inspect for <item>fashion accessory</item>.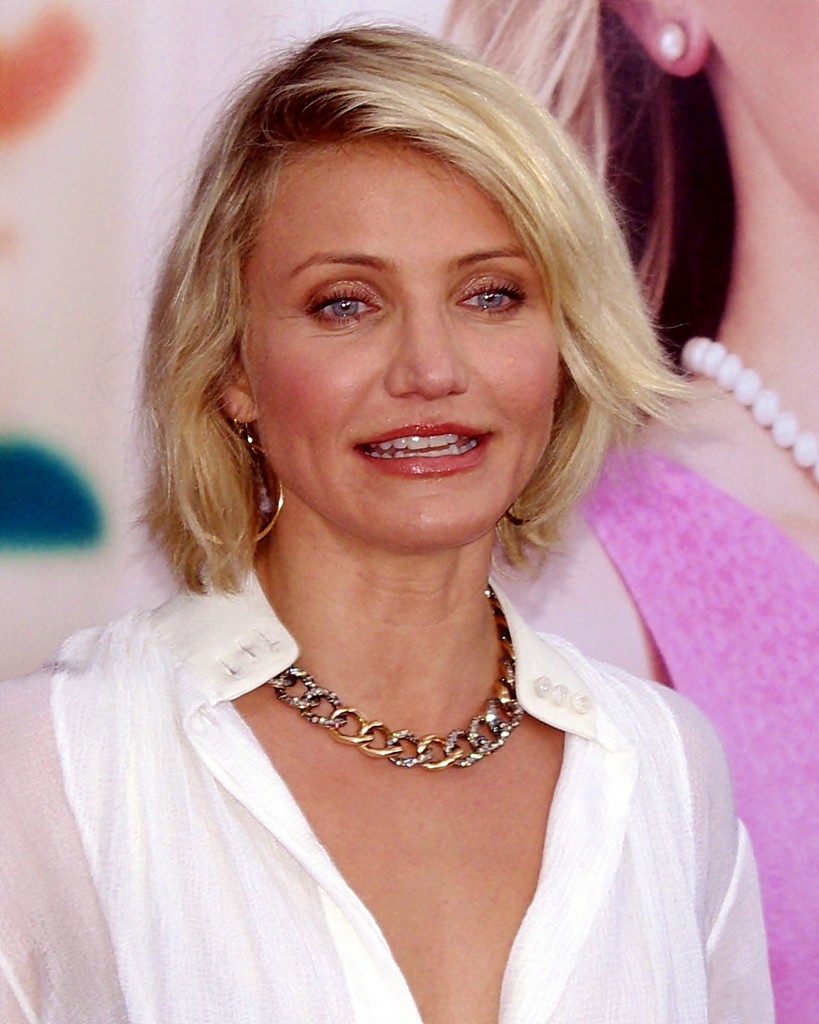
Inspection: l=185, t=412, r=284, b=546.
